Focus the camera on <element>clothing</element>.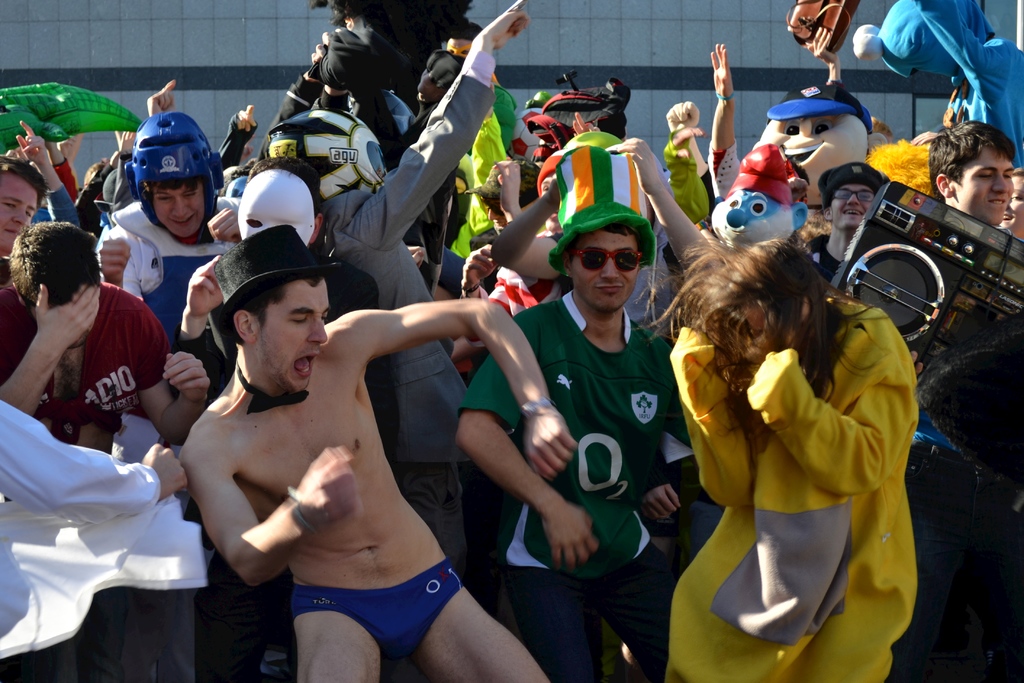
Focus region: 804,231,844,286.
